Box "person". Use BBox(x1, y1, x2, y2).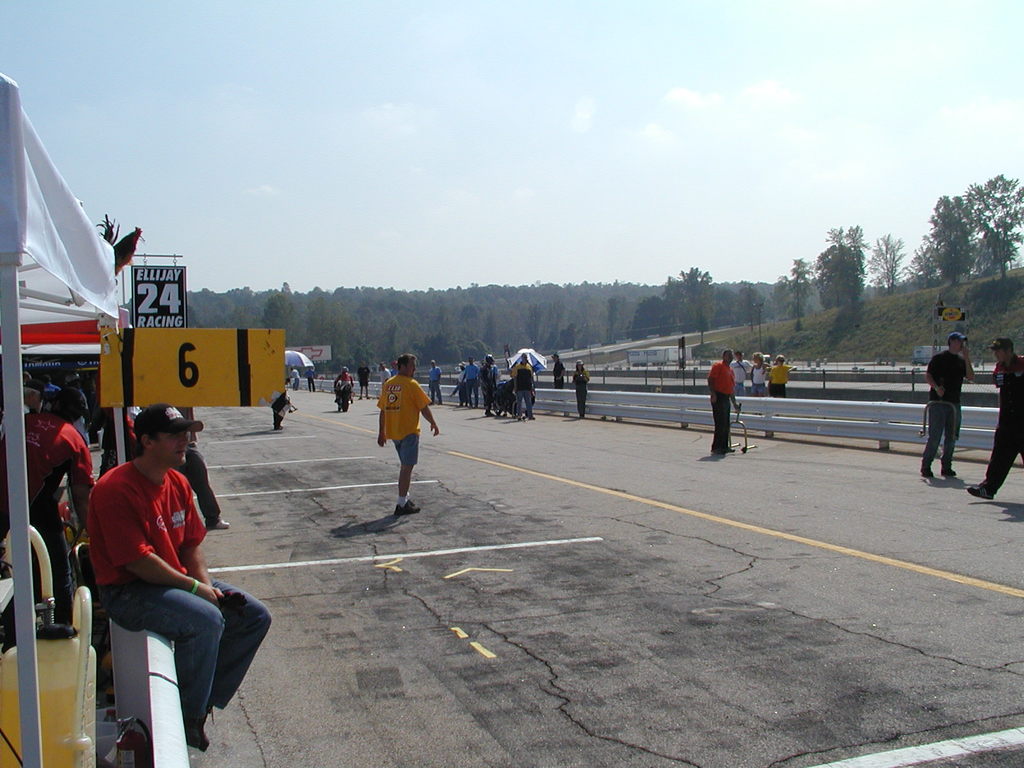
BBox(358, 356, 431, 528).
